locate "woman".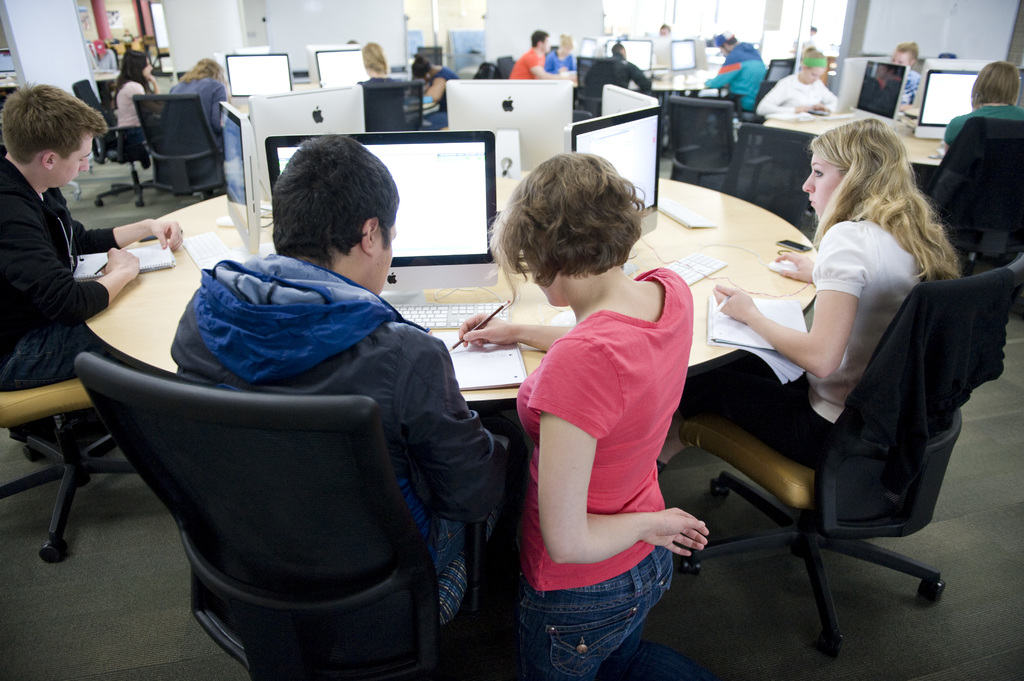
Bounding box: left=674, top=120, right=961, bottom=476.
